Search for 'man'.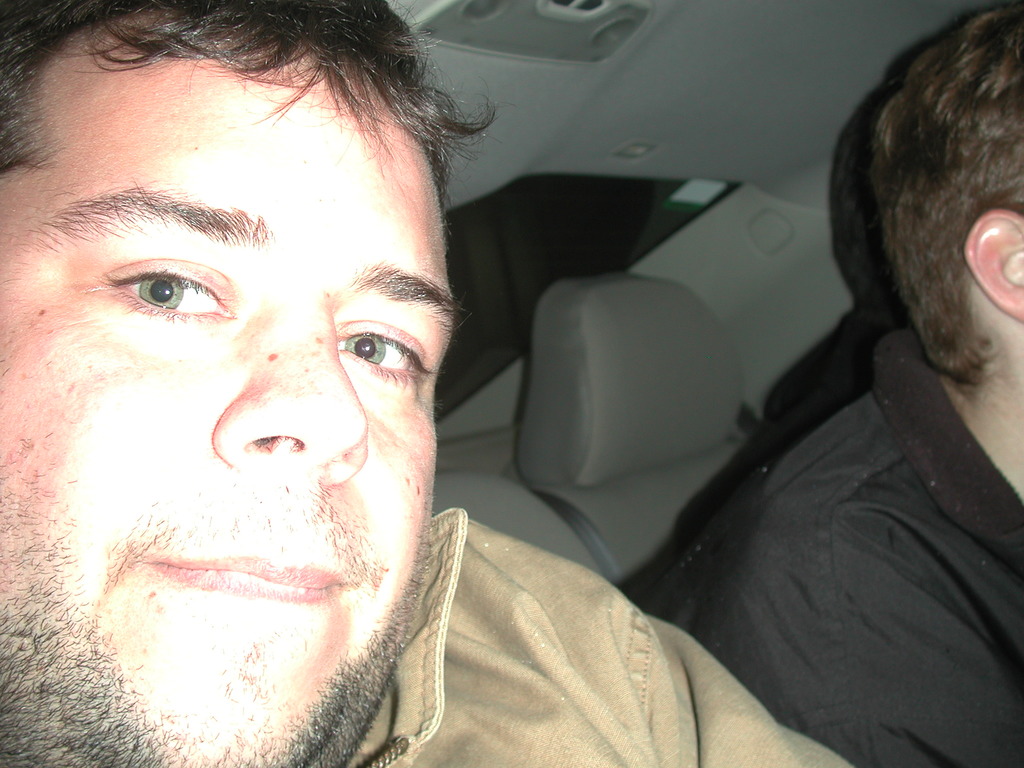
Found at locate(676, 43, 1023, 749).
